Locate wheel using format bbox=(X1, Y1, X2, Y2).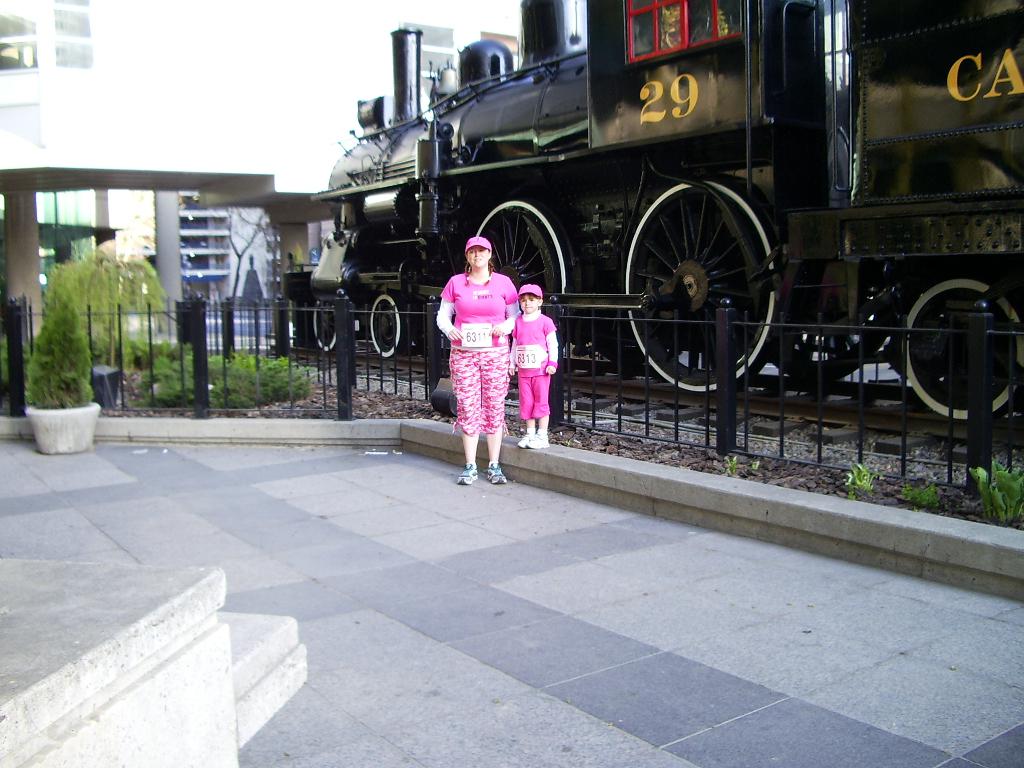
bbox=(474, 198, 579, 307).
